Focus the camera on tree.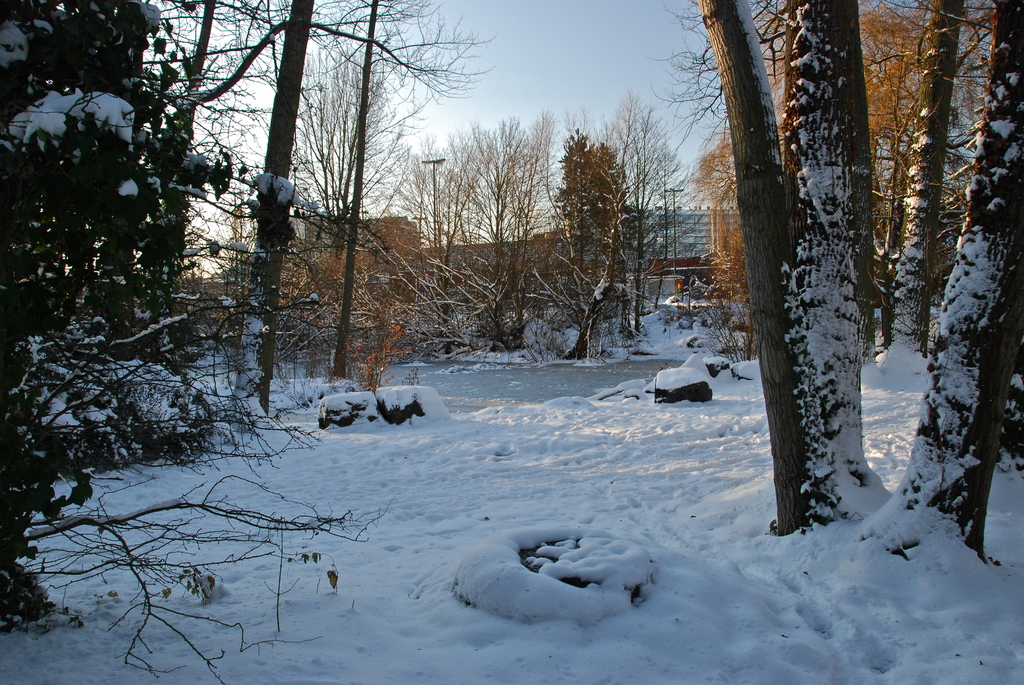
Focus region: locate(588, 80, 676, 336).
